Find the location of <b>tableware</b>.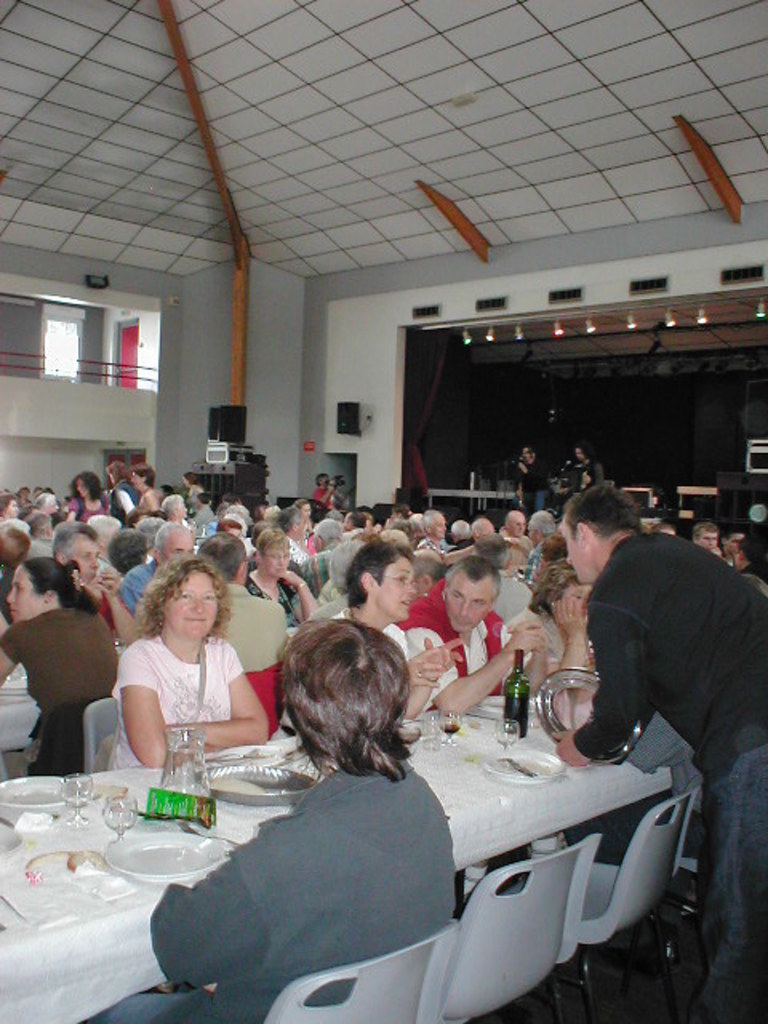
Location: locate(421, 714, 440, 758).
